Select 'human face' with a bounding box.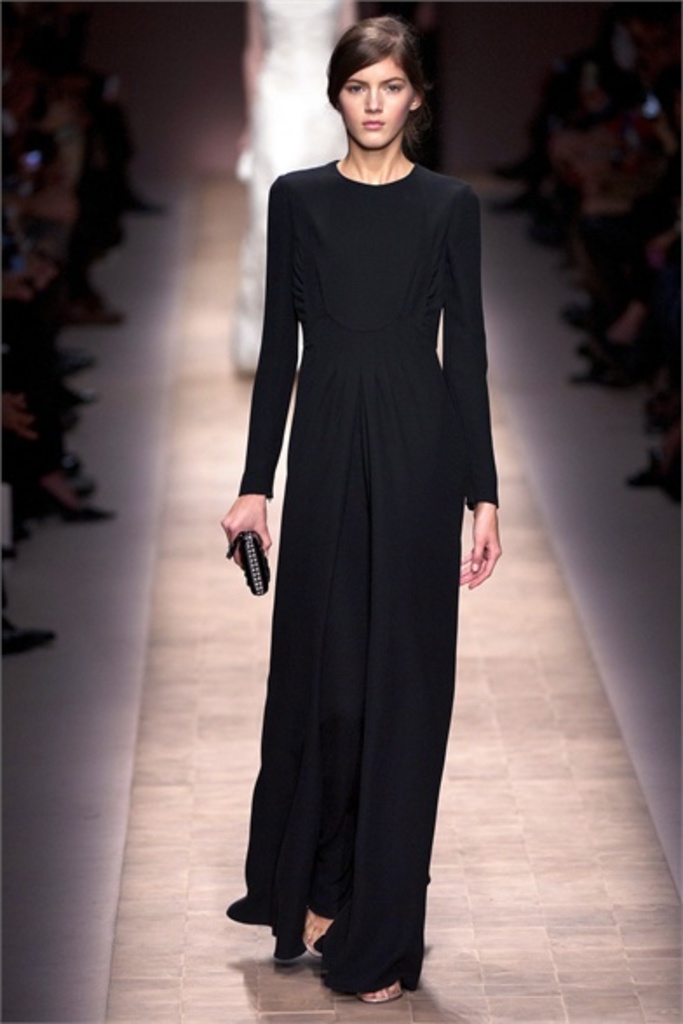
Rect(336, 59, 411, 146).
